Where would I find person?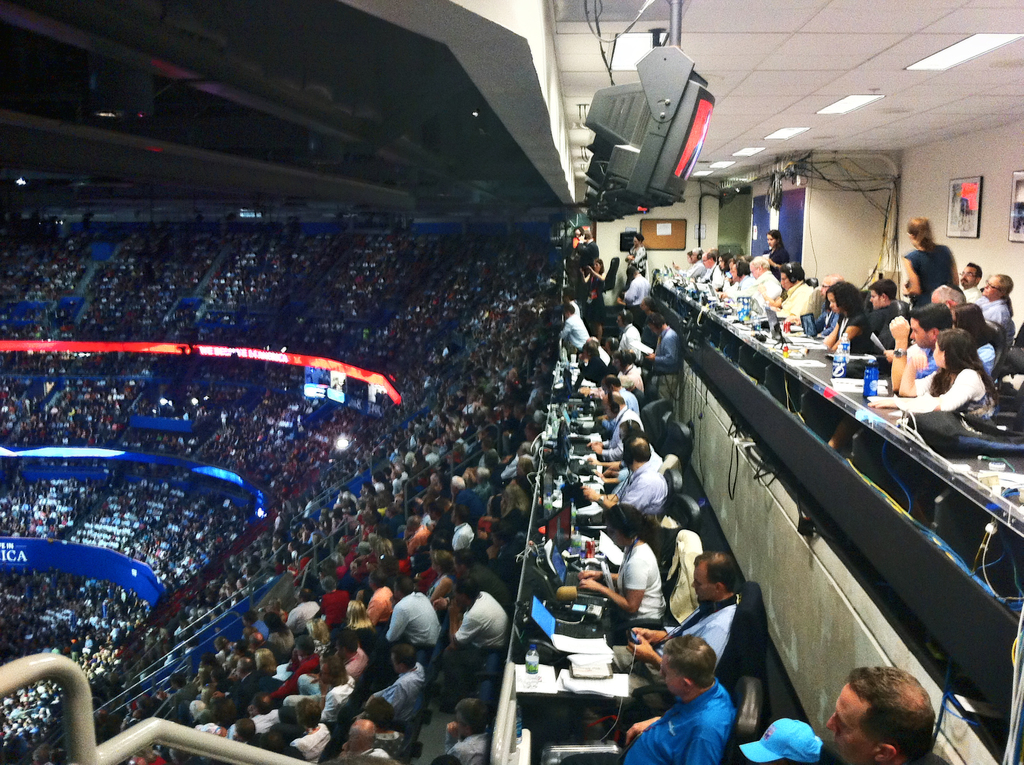
At 291, 695, 330, 764.
